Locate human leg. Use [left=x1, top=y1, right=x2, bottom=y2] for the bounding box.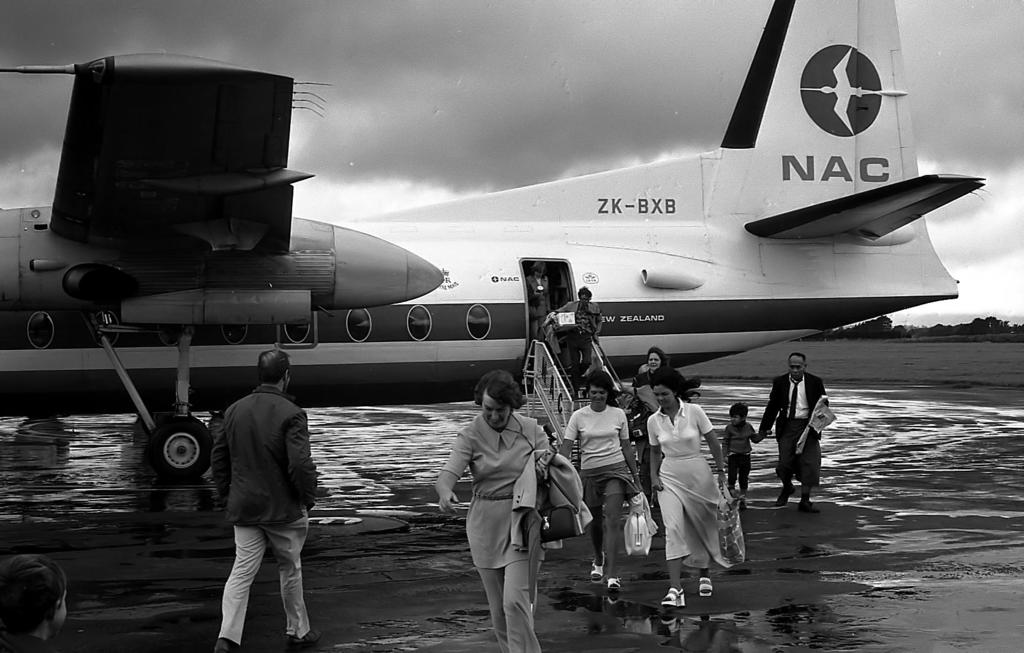
[left=212, top=522, right=264, bottom=652].
